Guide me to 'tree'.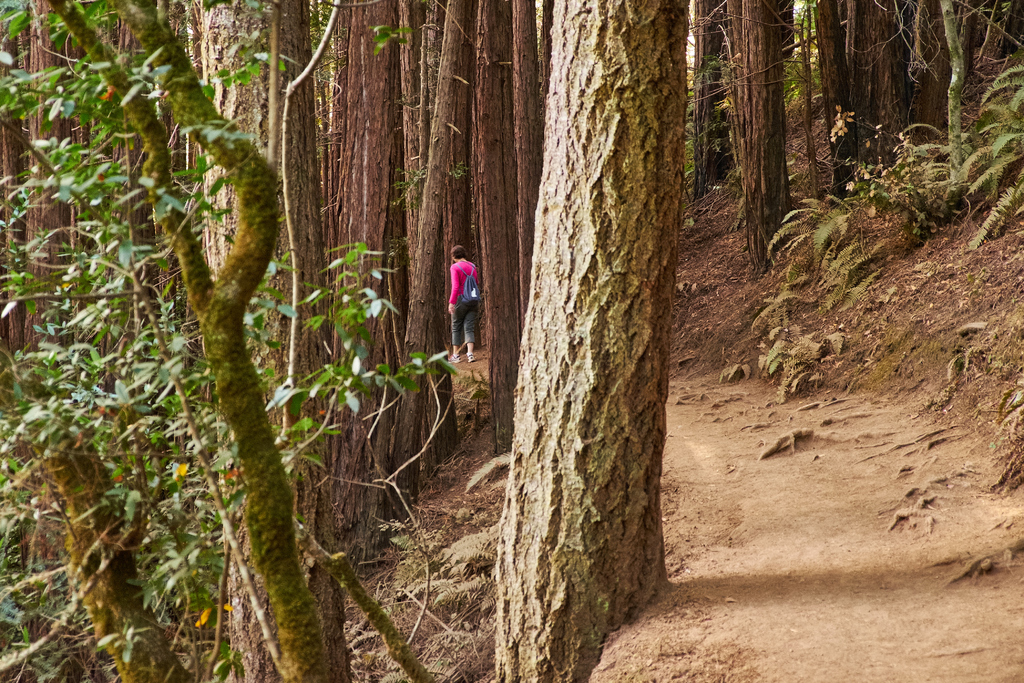
Guidance: 0:0:1020:682.
